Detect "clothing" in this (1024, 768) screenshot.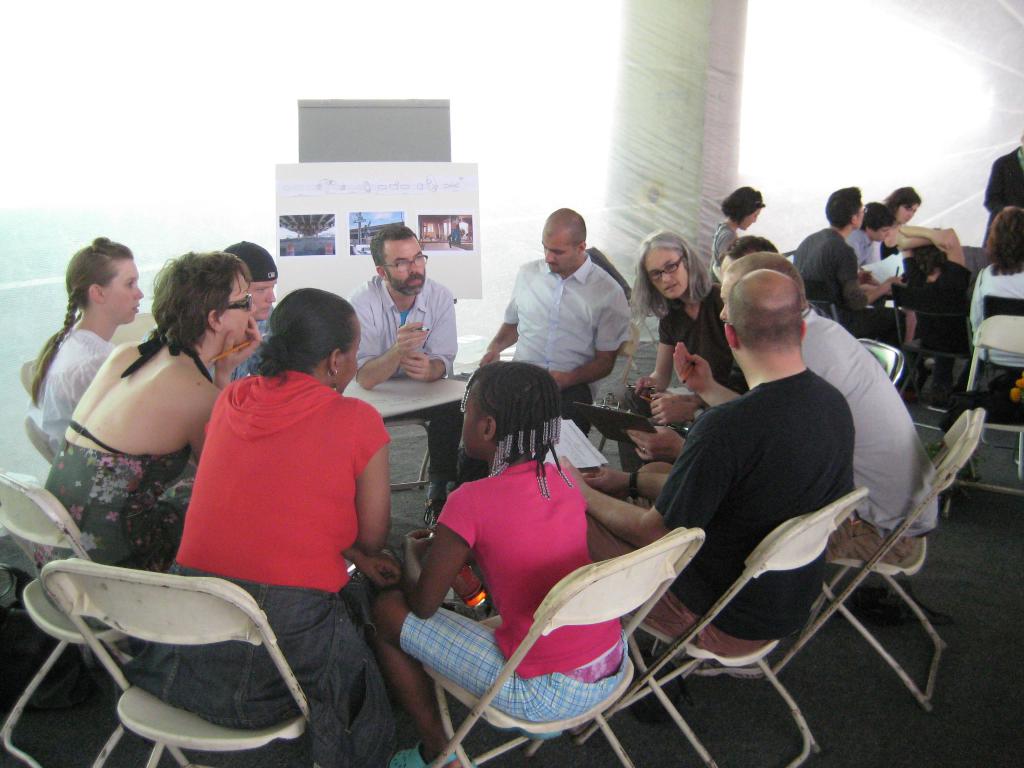
Detection: locate(790, 224, 879, 352).
